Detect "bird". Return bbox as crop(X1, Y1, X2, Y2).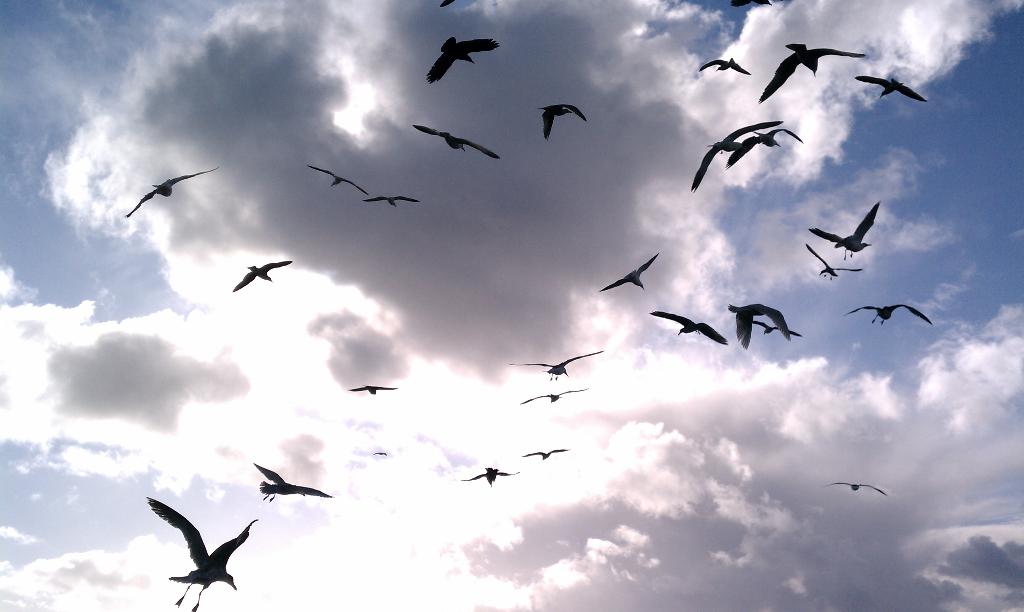
crop(692, 118, 781, 194).
